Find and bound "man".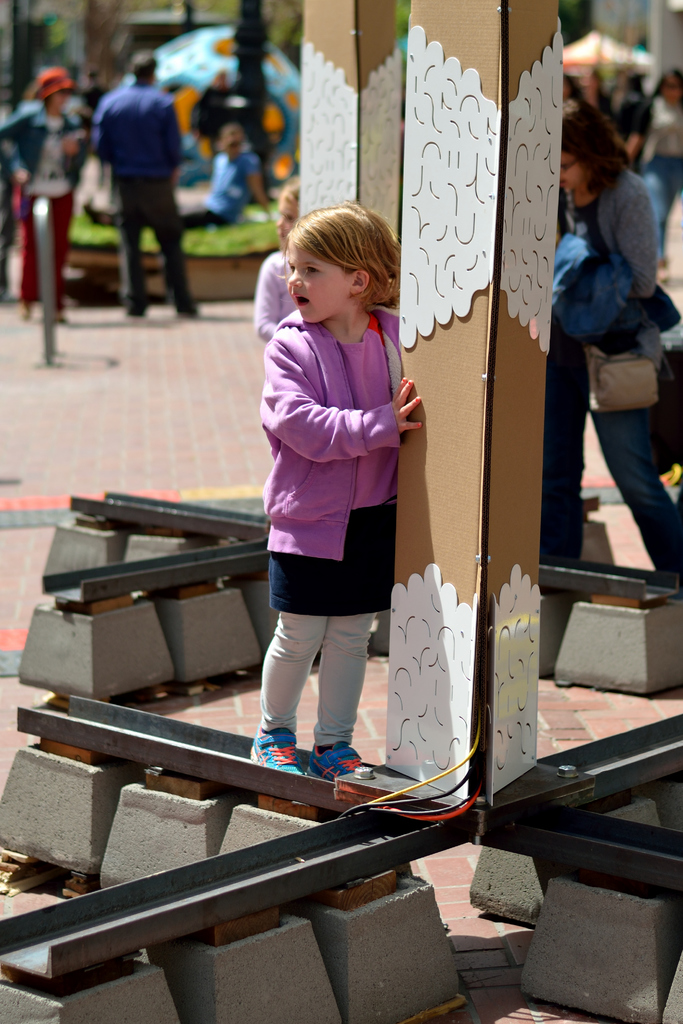
Bound: [85, 56, 196, 296].
